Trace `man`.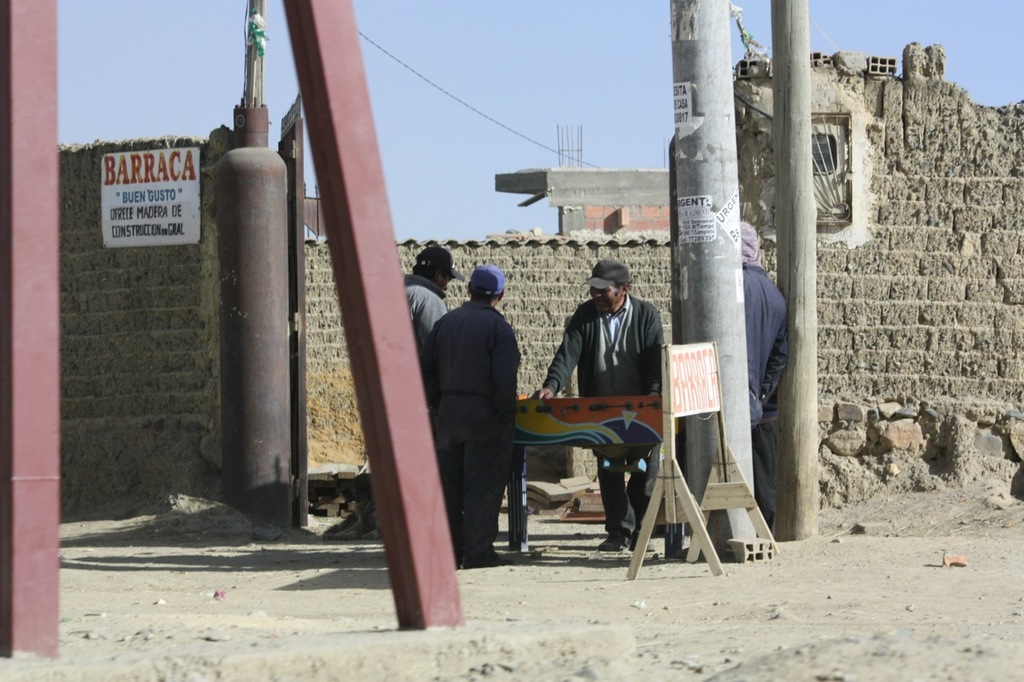
Traced to detection(740, 219, 790, 529).
